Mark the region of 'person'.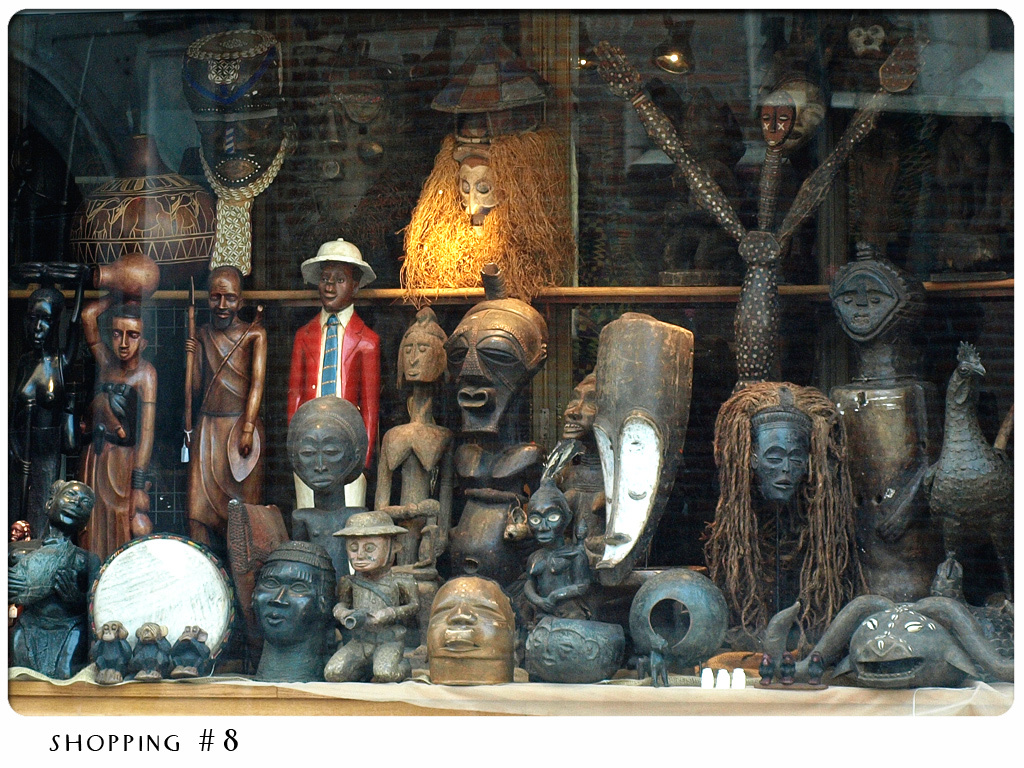
Region: [x1=821, y1=253, x2=903, y2=341].
